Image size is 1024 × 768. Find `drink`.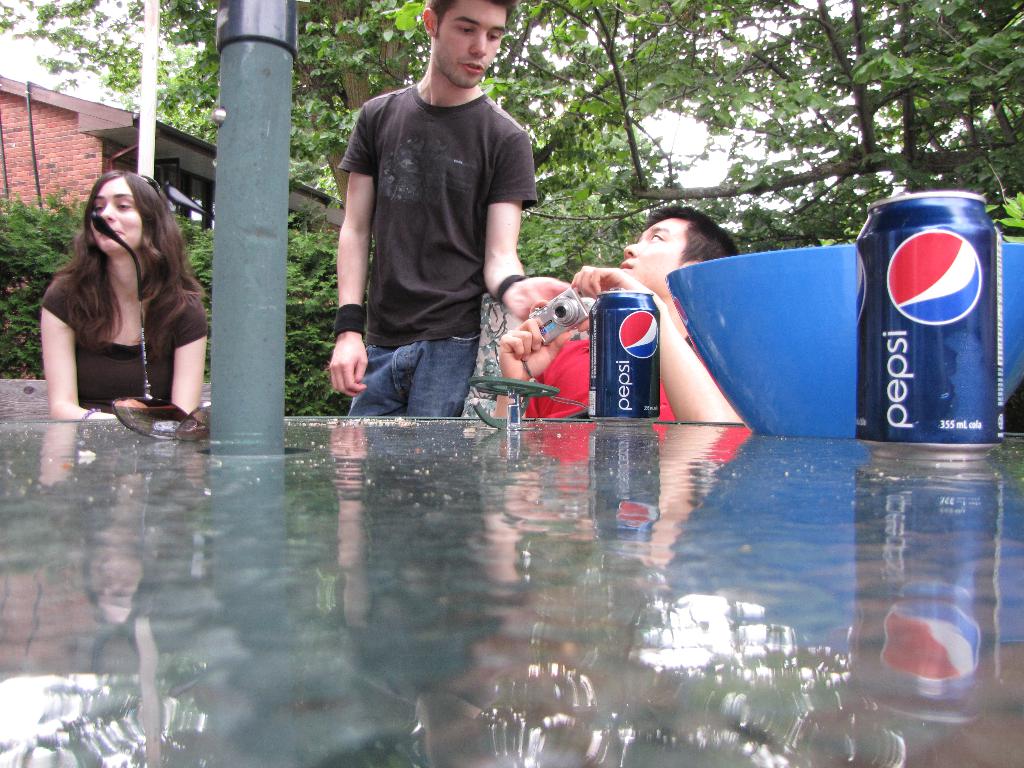
[left=846, top=192, right=1011, bottom=466].
